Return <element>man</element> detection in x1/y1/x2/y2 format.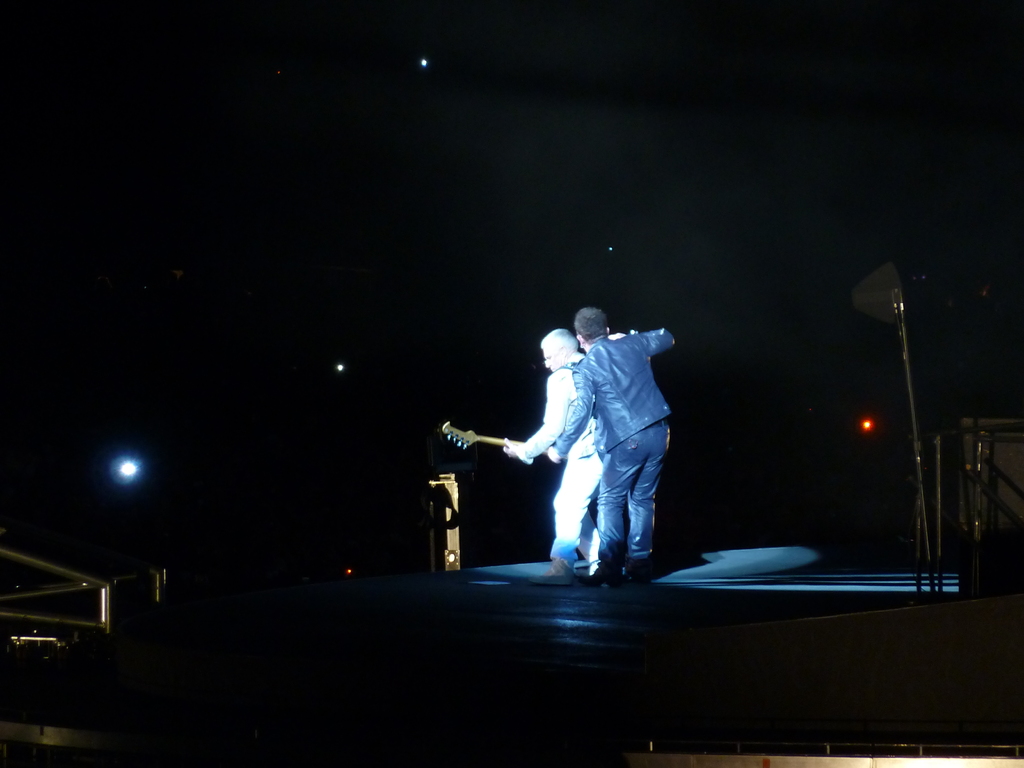
545/303/677/587.
